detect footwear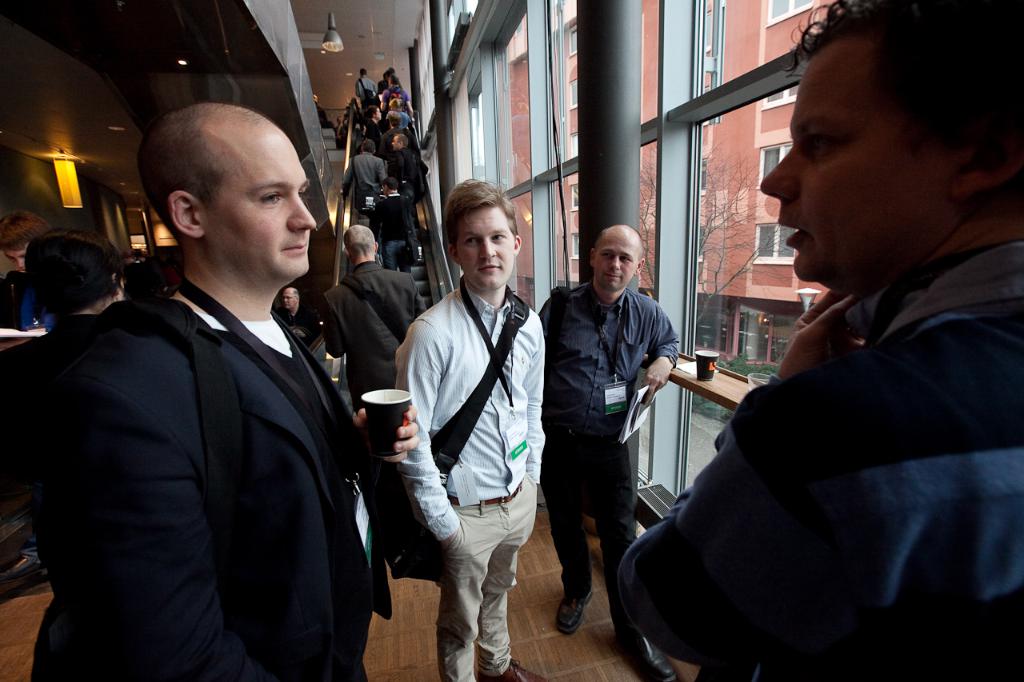
[left=477, top=658, right=545, bottom=681]
